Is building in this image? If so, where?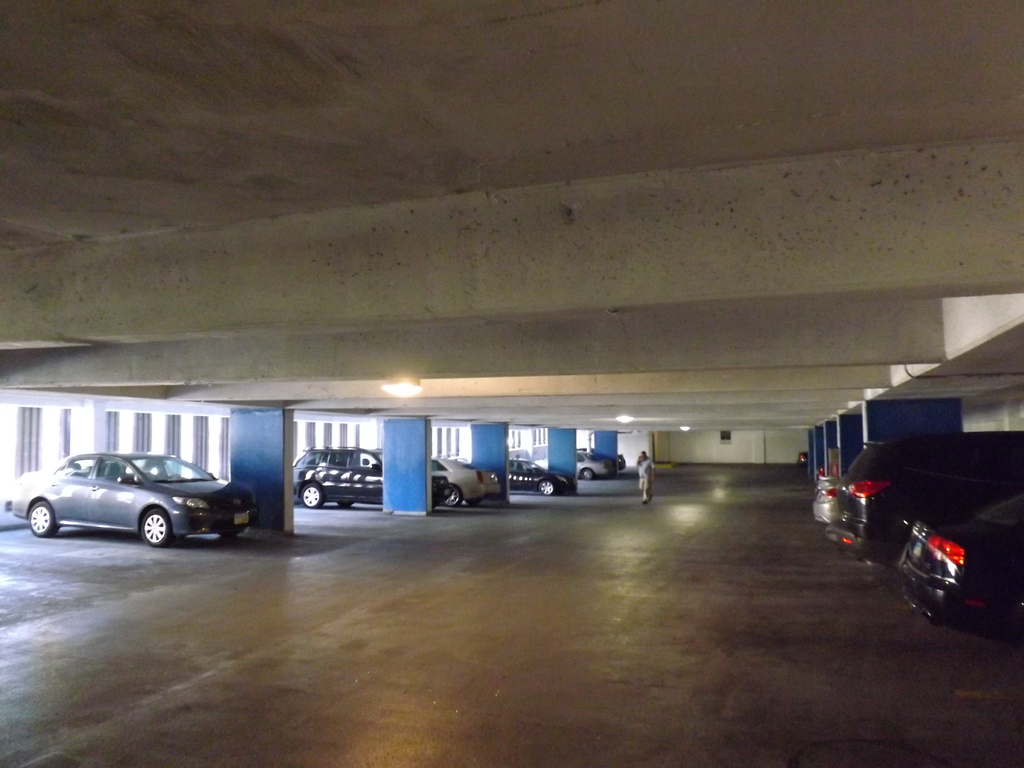
Yes, at <box>0,0,1023,767</box>.
